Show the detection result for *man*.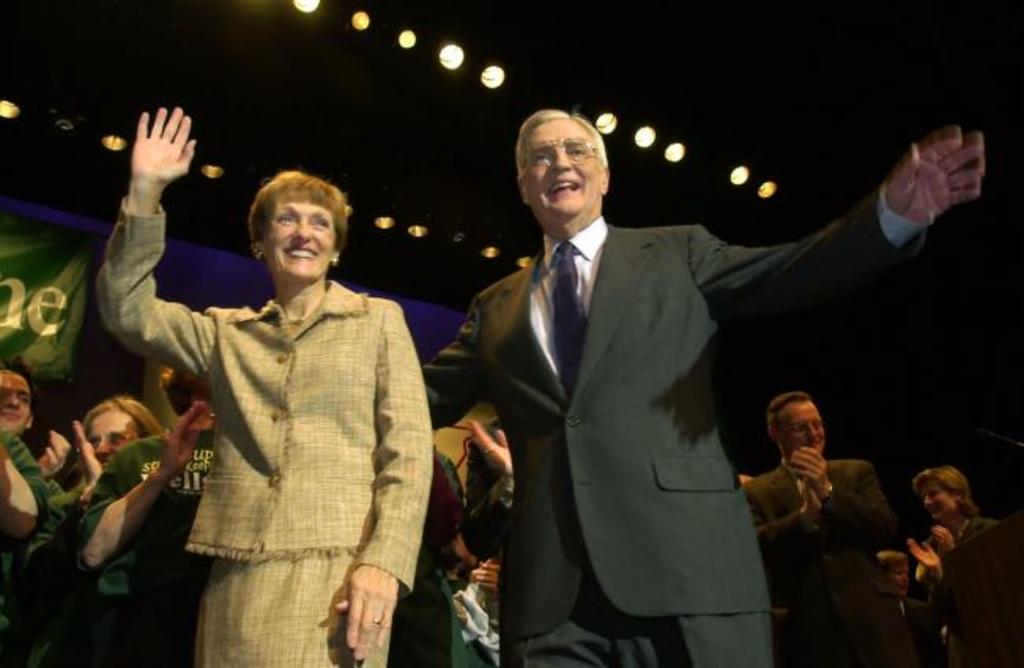
{"x1": 16, "y1": 383, "x2": 170, "y2": 610}.
